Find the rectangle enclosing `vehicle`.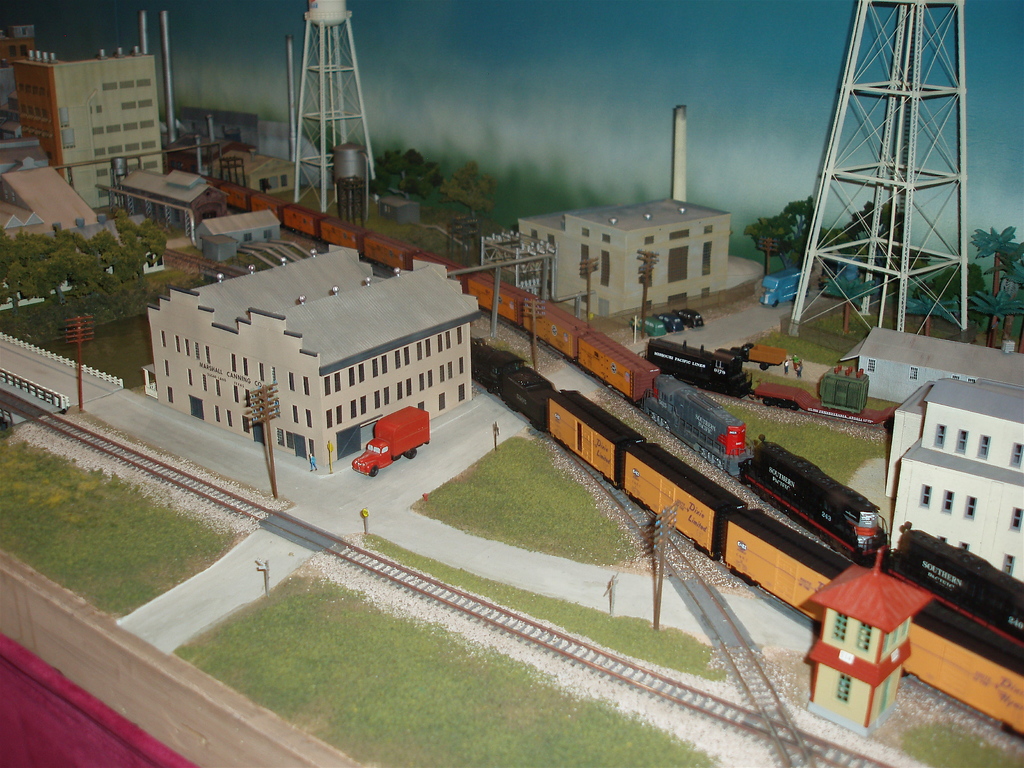
crop(756, 263, 804, 309).
